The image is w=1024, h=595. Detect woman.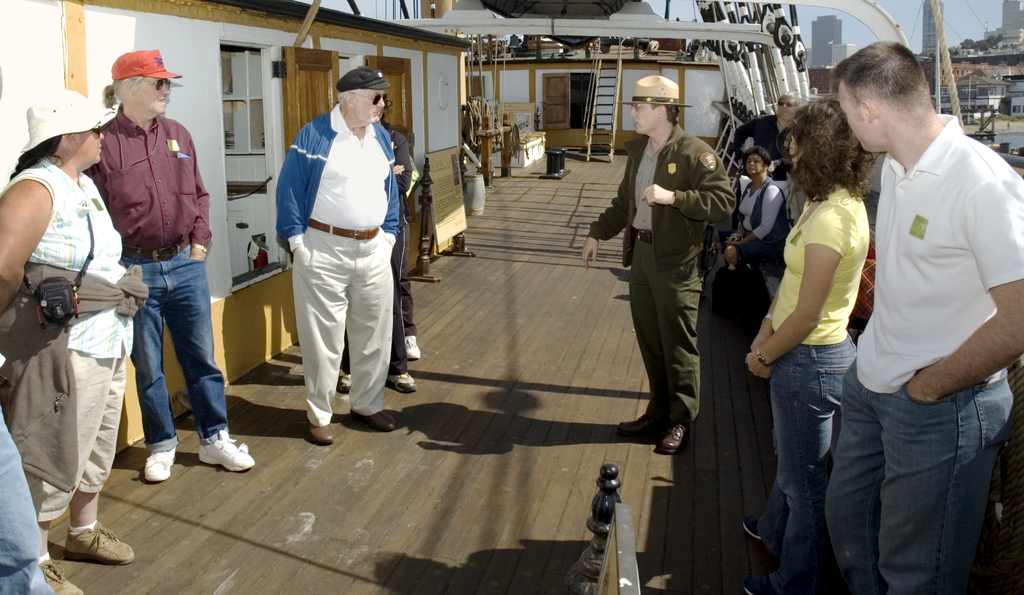
Detection: detection(7, 81, 147, 576).
